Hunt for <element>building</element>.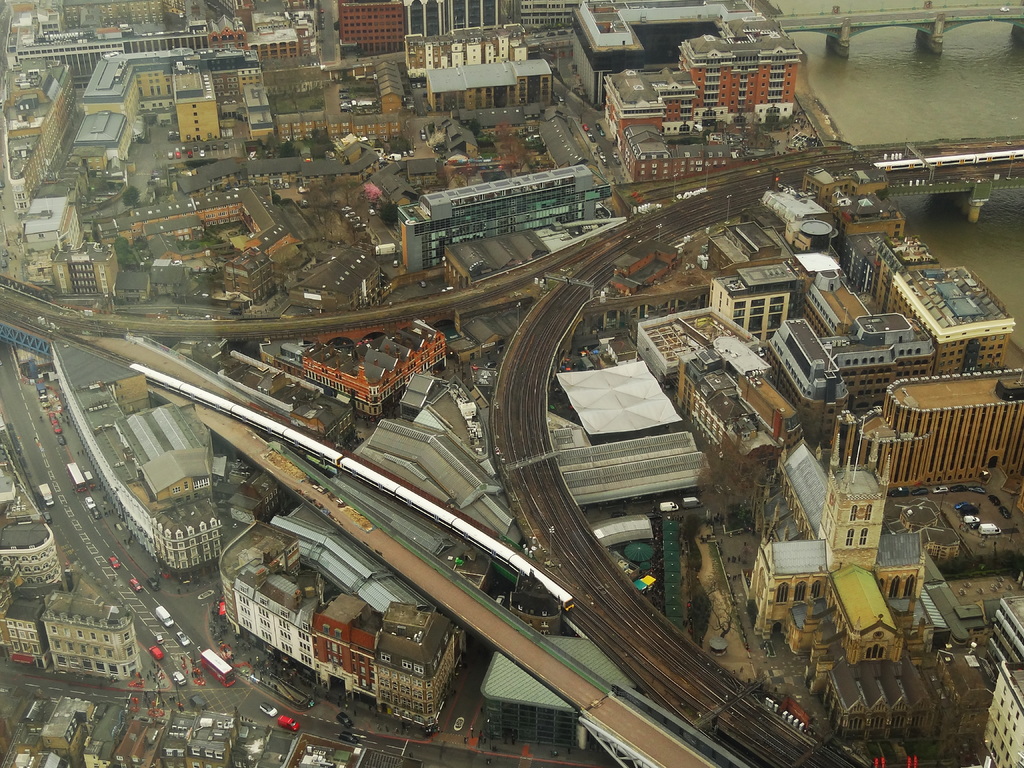
Hunted down at x1=407 y1=26 x2=524 y2=79.
